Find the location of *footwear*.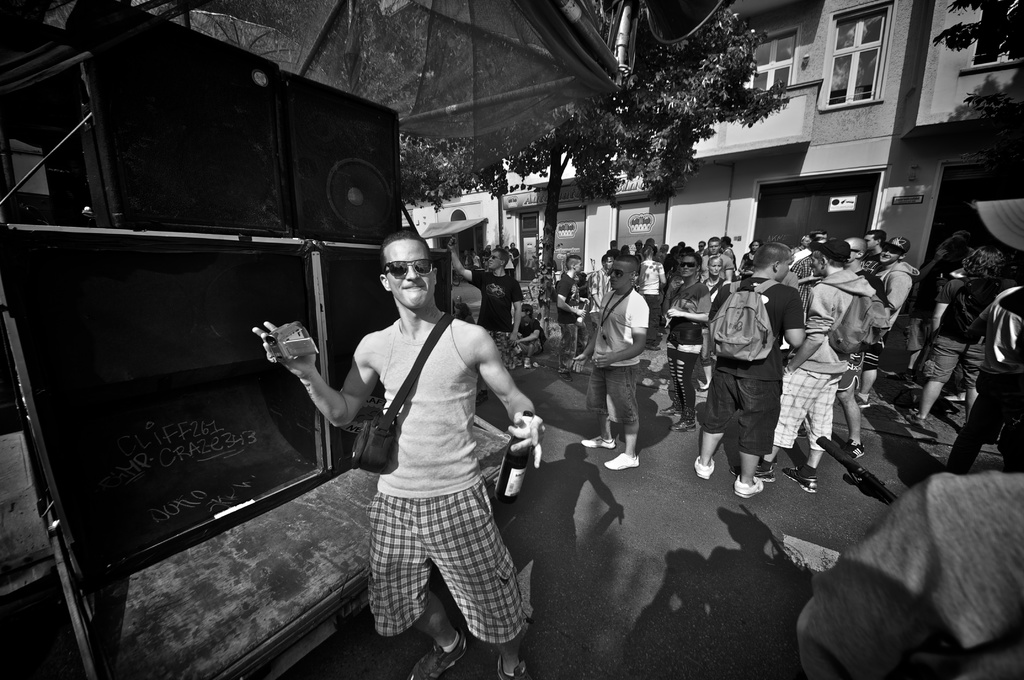
Location: 604:453:637:471.
